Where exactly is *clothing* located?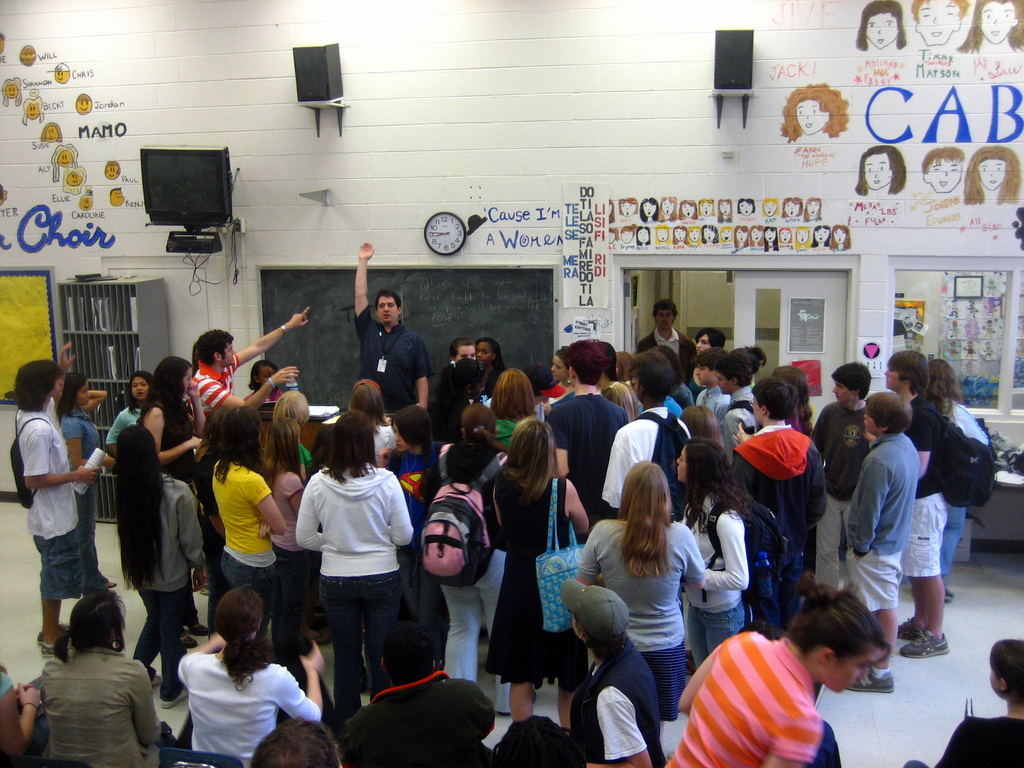
Its bounding box is BBox(589, 403, 698, 515).
